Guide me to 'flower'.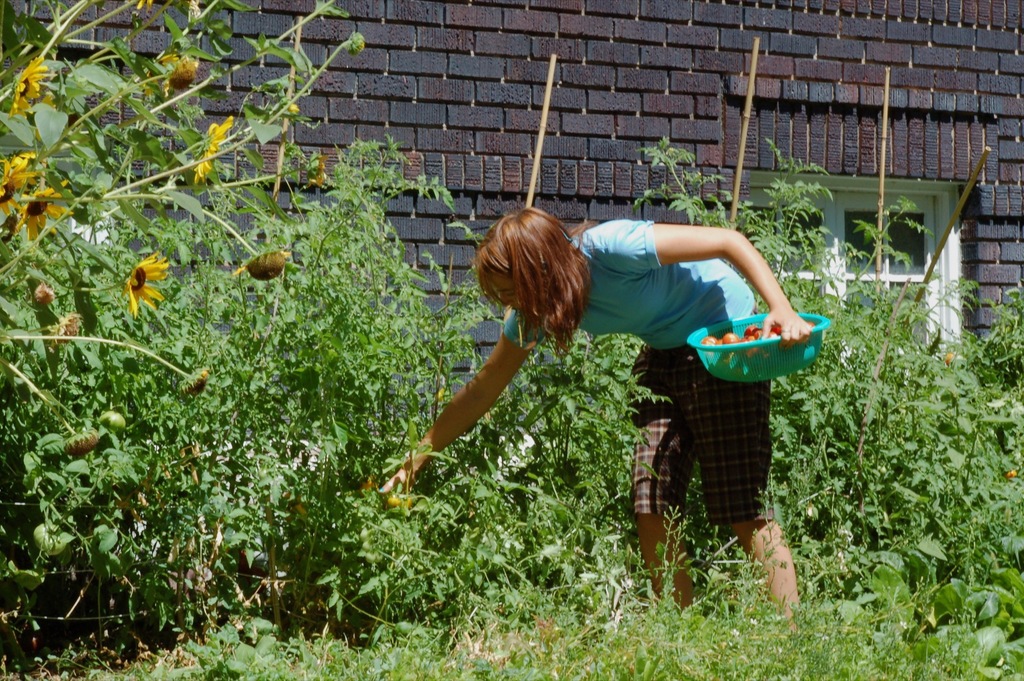
Guidance: [left=63, top=431, right=101, bottom=460].
